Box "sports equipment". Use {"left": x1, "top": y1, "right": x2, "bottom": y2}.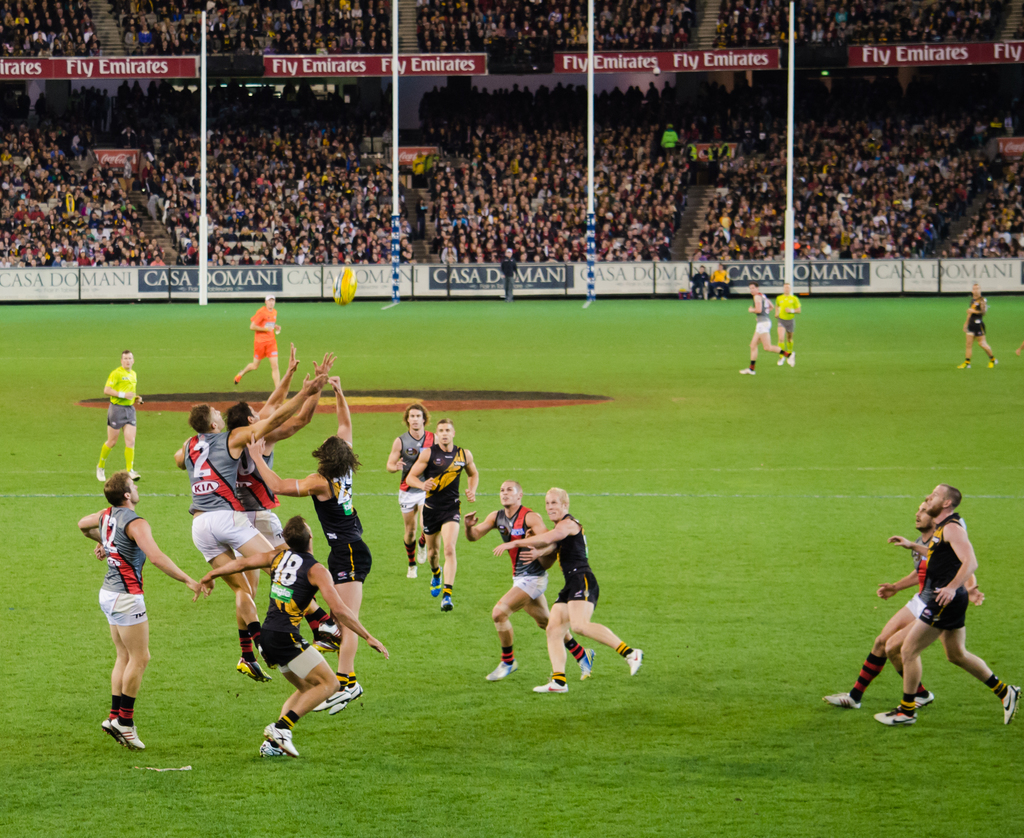
{"left": 1004, "top": 684, "right": 1023, "bottom": 725}.
